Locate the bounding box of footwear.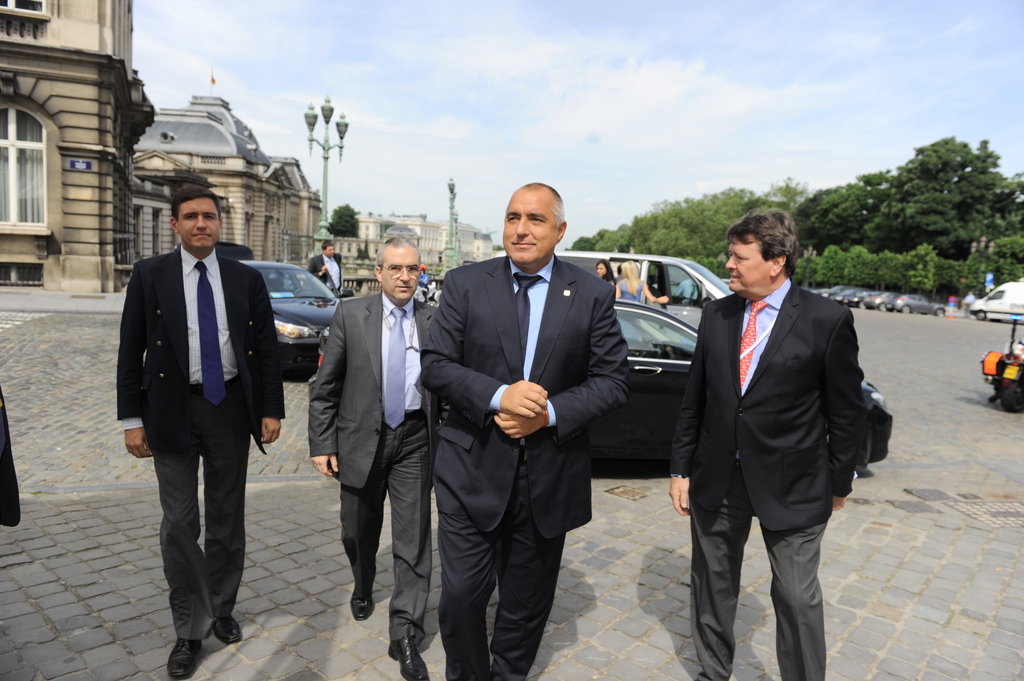
Bounding box: Rect(210, 613, 246, 650).
